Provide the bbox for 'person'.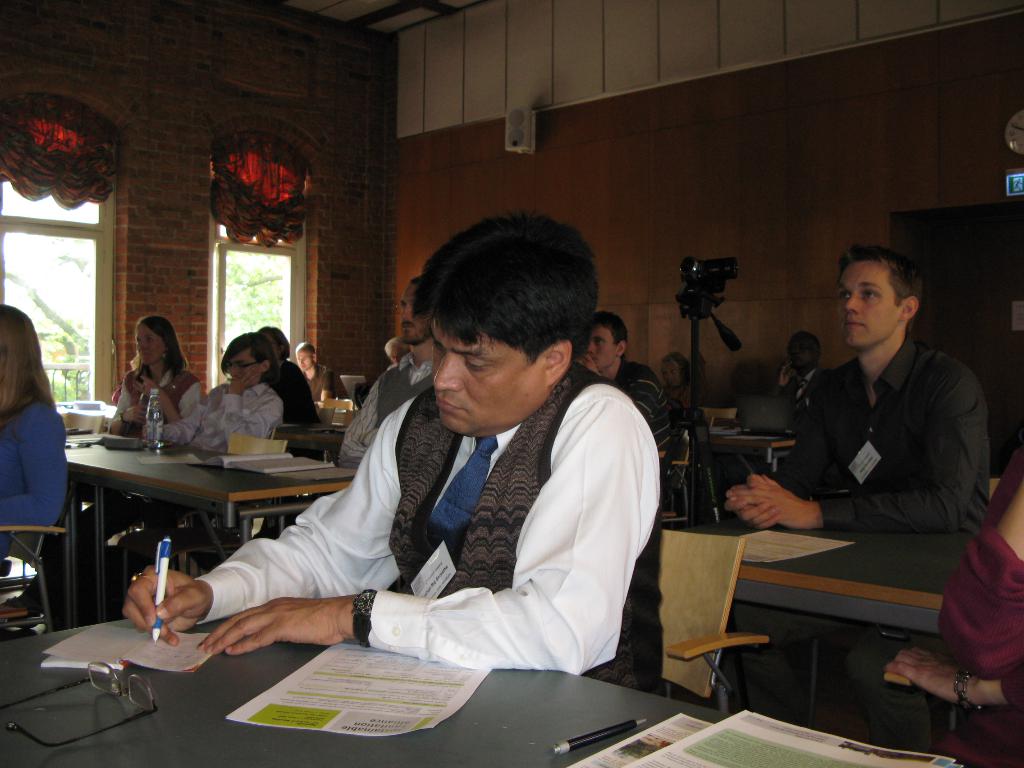
crop(581, 306, 667, 460).
